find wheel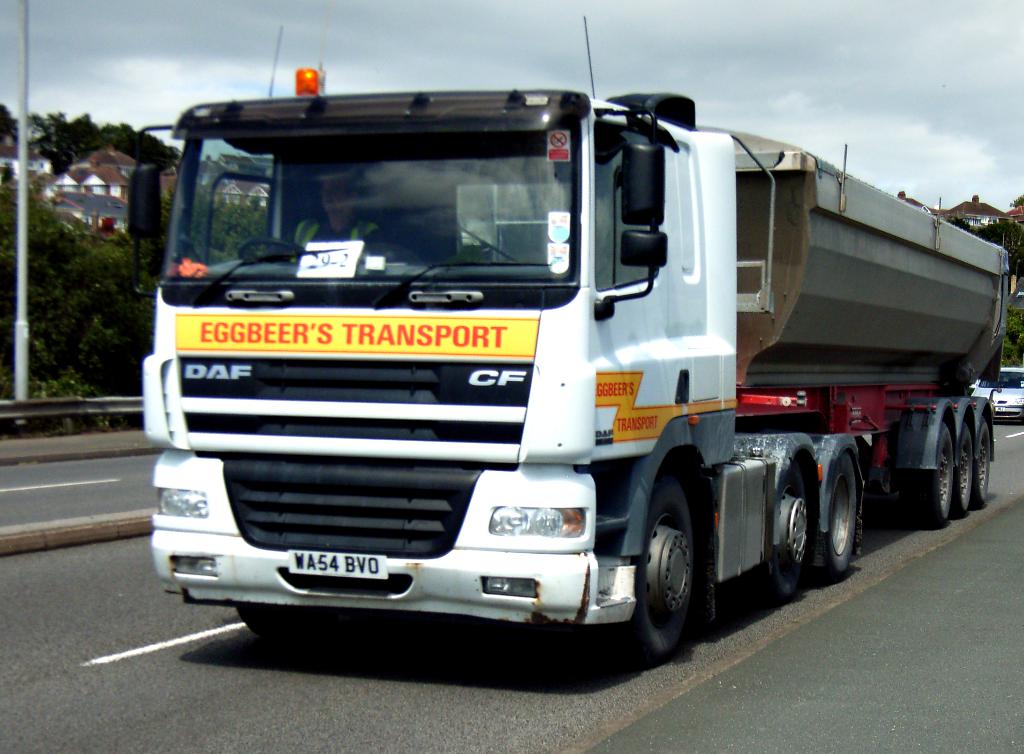
x1=899 y1=403 x2=961 y2=531
